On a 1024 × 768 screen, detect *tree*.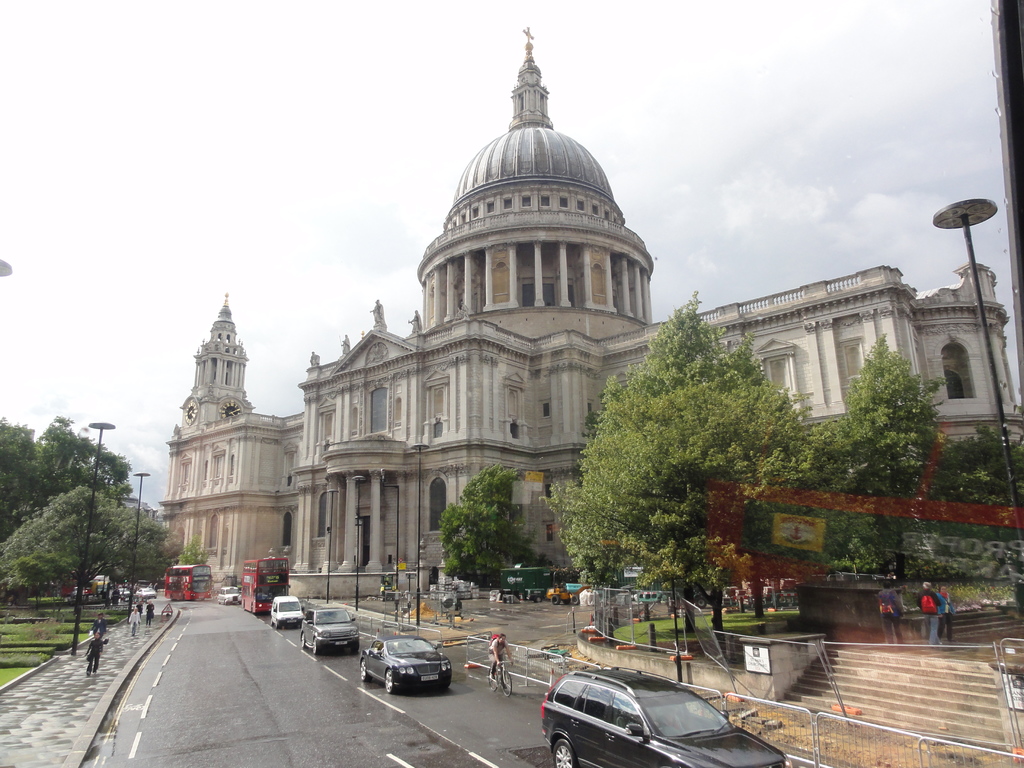
rect(439, 461, 536, 596).
